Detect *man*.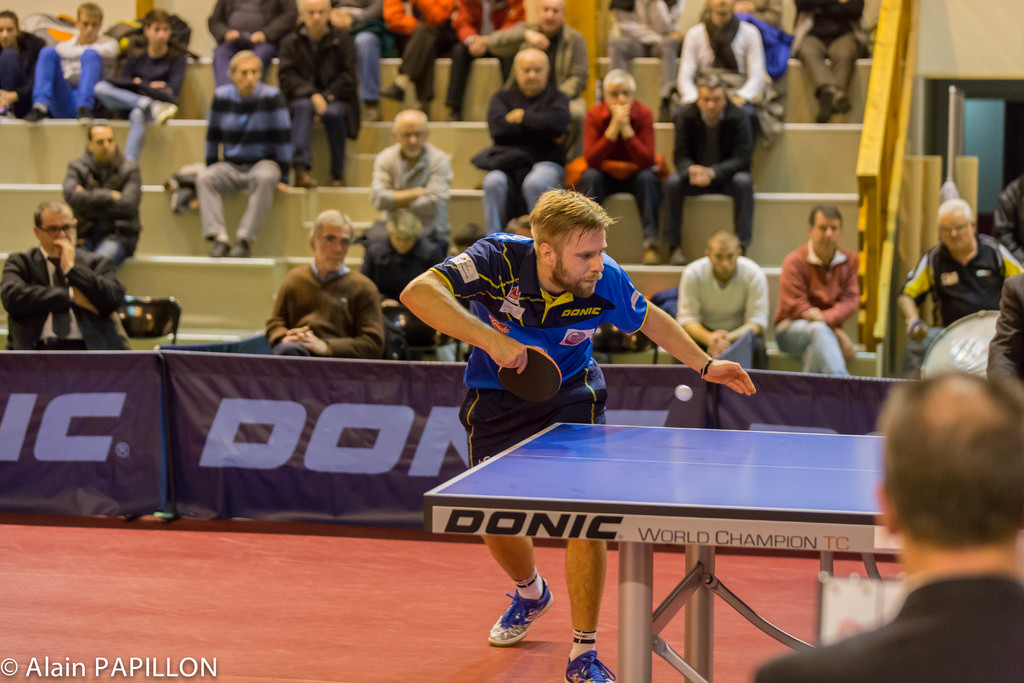
Detected at 478, 45, 572, 242.
